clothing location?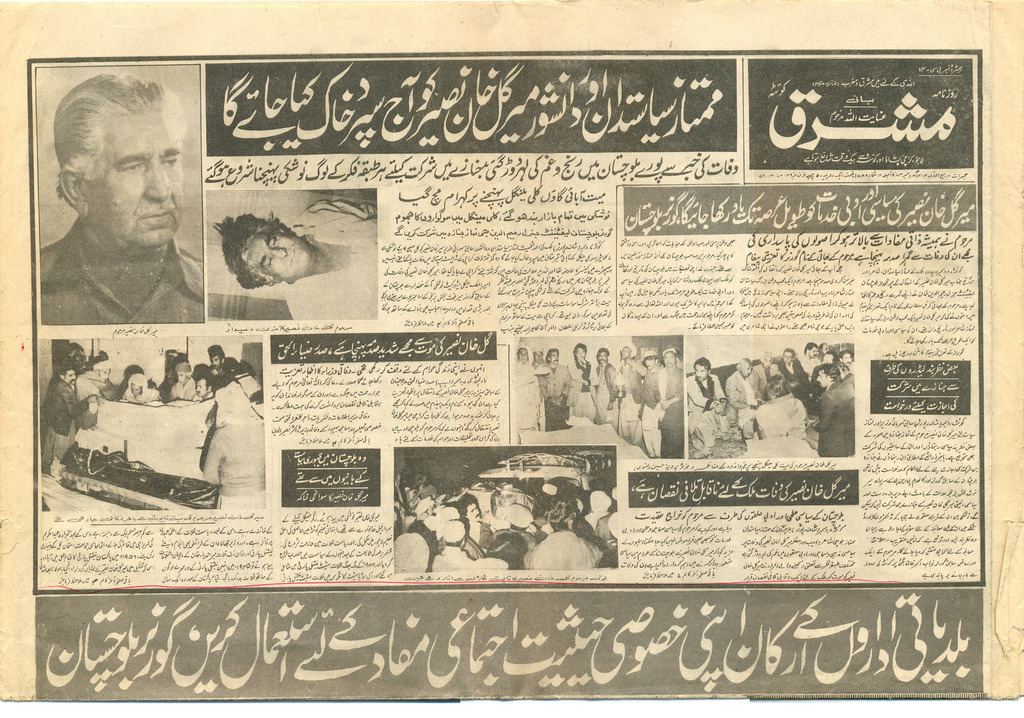
l=35, t=67, r=202, b=331
